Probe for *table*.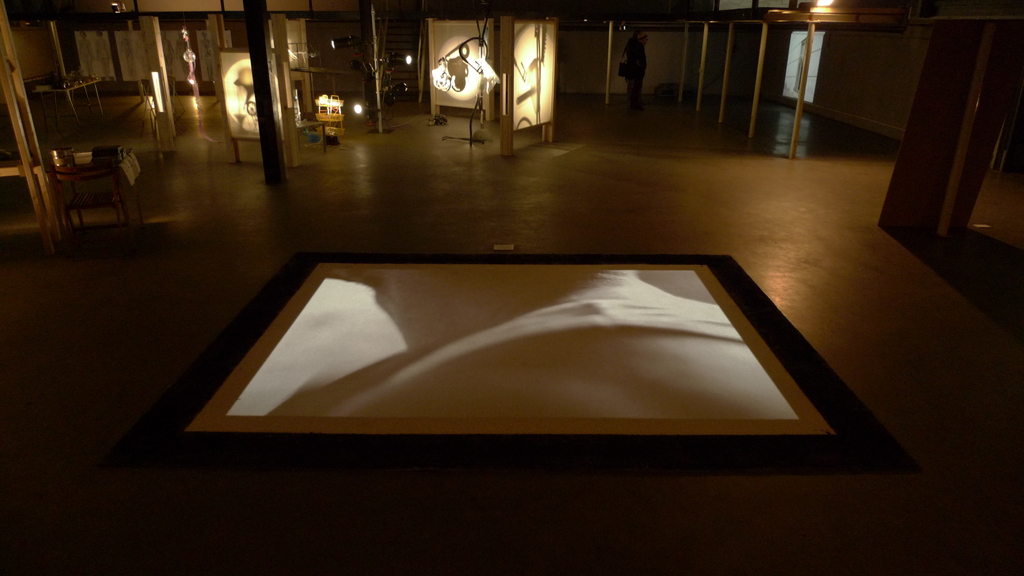
Probe result: bbox=[58, 153, 148, 246].
